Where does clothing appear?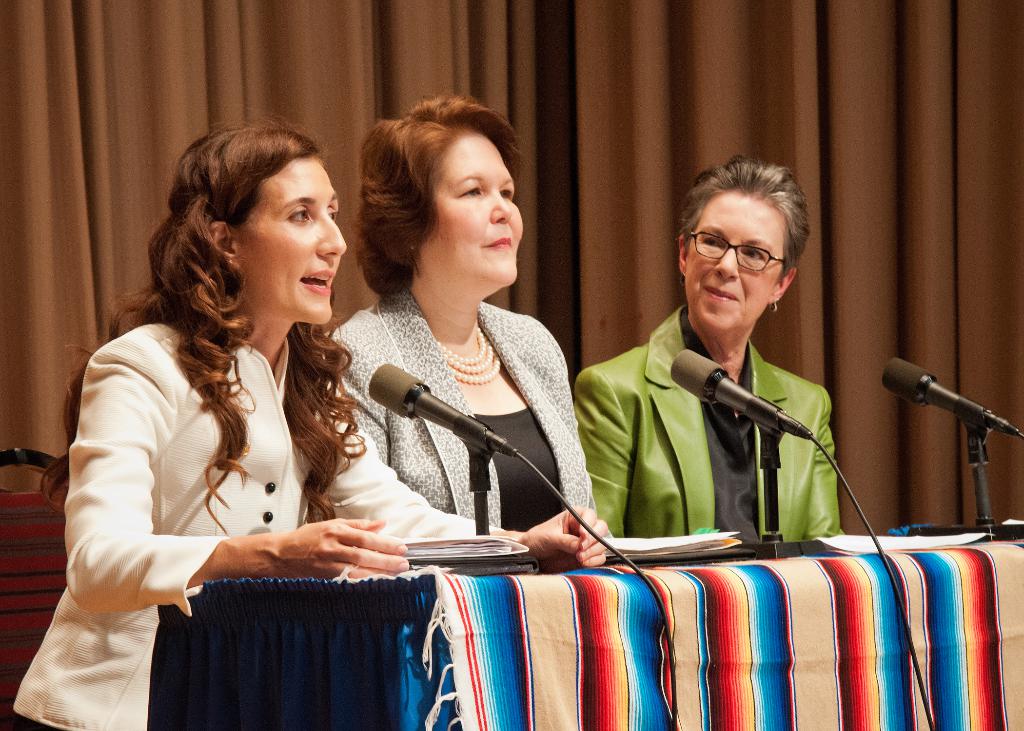
Appears at bbox=[323, 292, 609, 574].
